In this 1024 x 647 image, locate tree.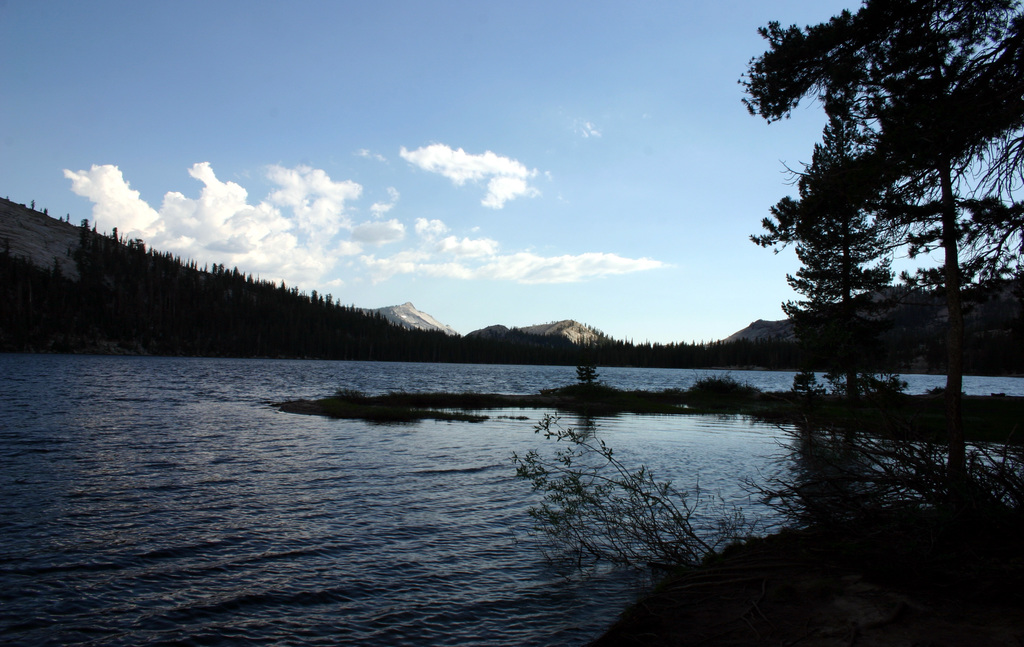
Bounding box: 19/213/461/363.
